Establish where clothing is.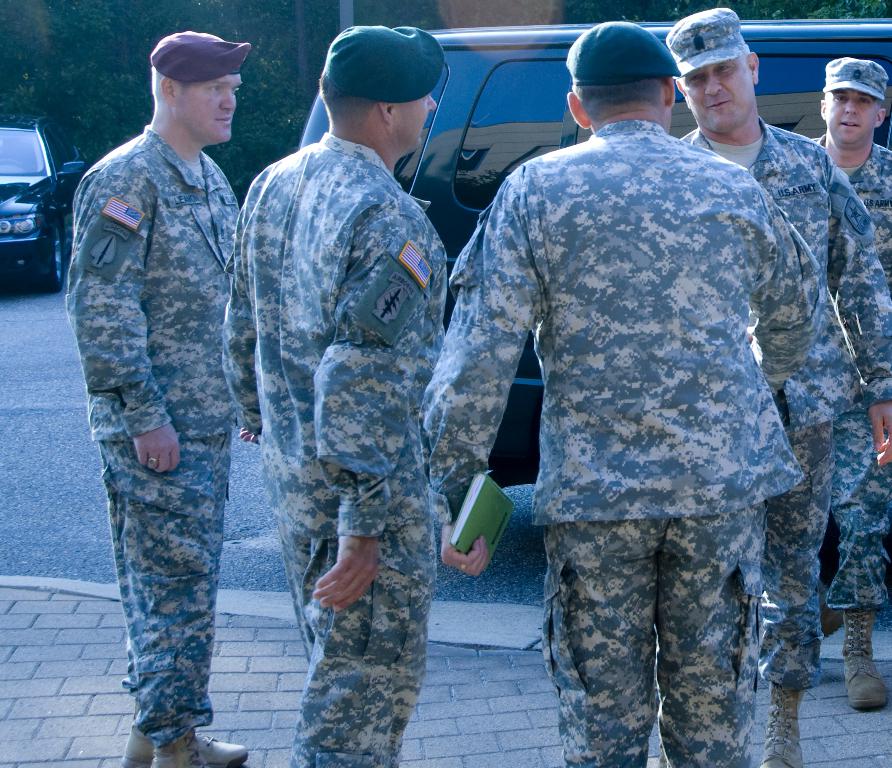
Established at detection(273, 519, 437, 767).
